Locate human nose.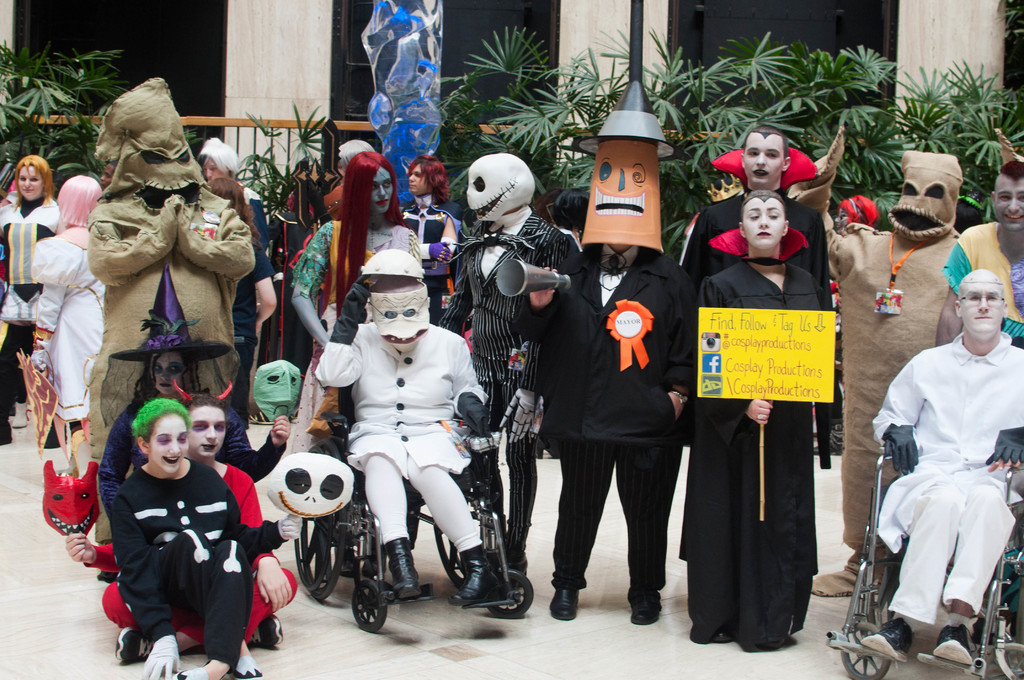
Bounding box: 978/295/989/313.
